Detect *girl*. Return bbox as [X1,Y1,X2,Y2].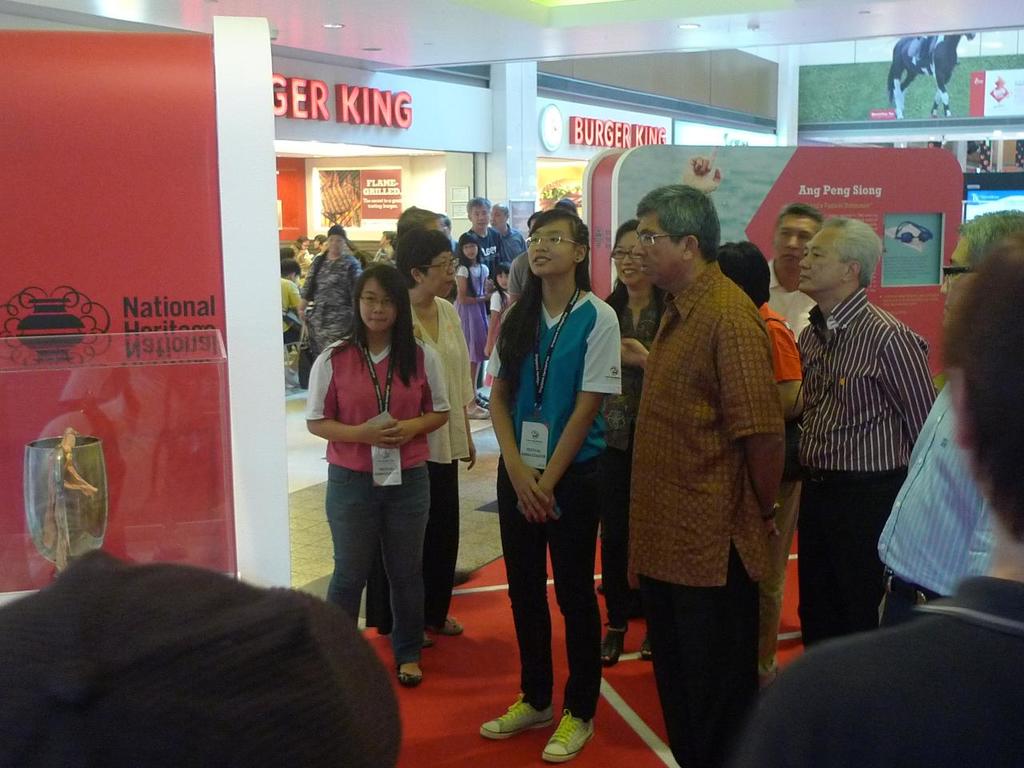
[454,230,494,419].
